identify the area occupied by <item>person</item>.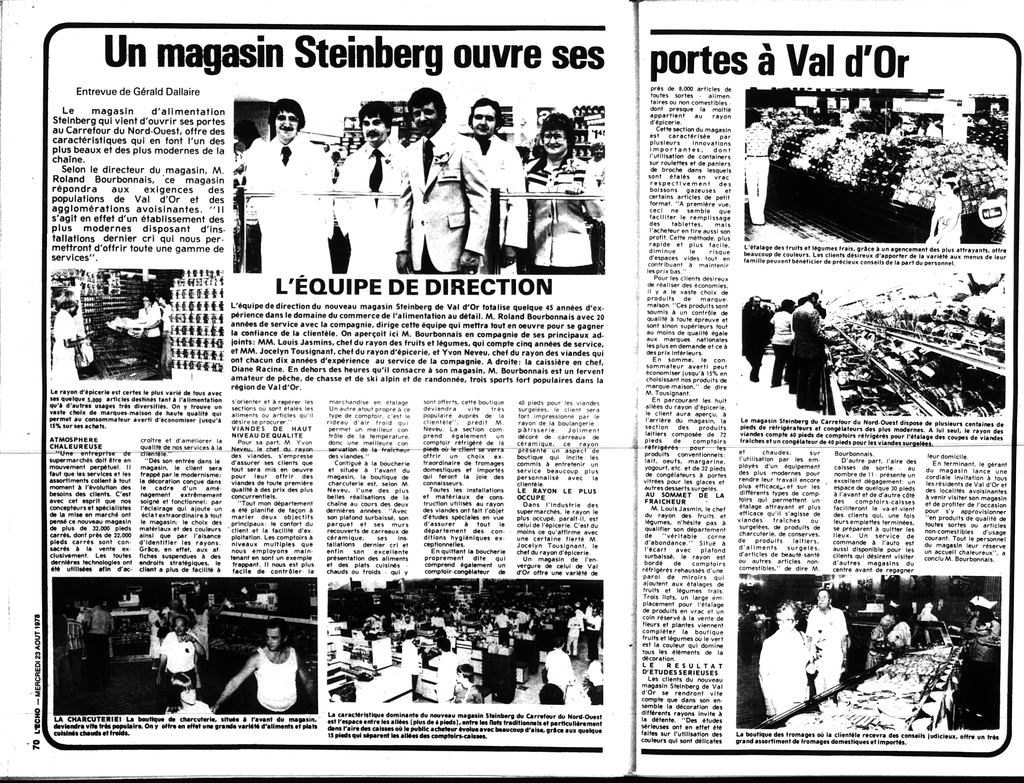
Area: (154, 615, 204, 716).
